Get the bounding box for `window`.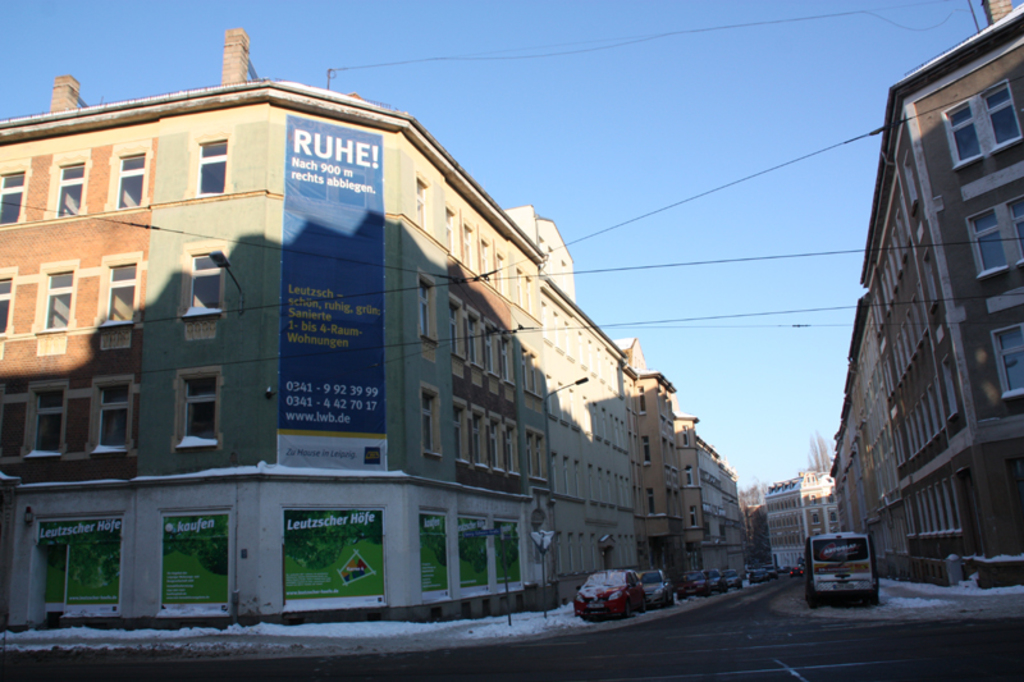
bbox=[684, 471, 689, 489].
